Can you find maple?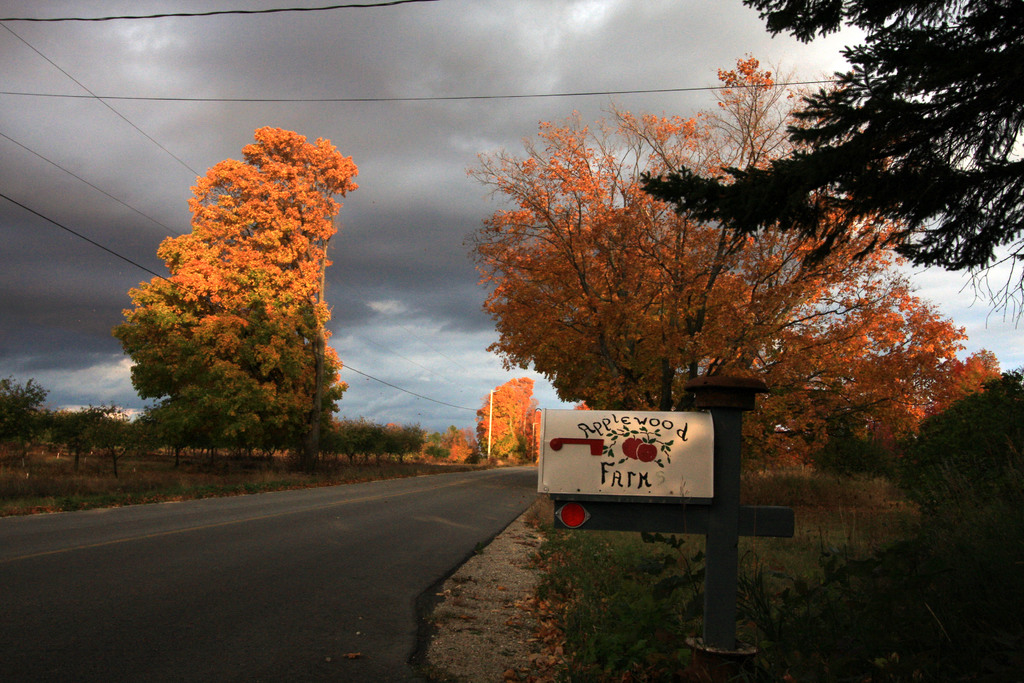
Yes, bounding box: (641, 0, 1023, 264).
